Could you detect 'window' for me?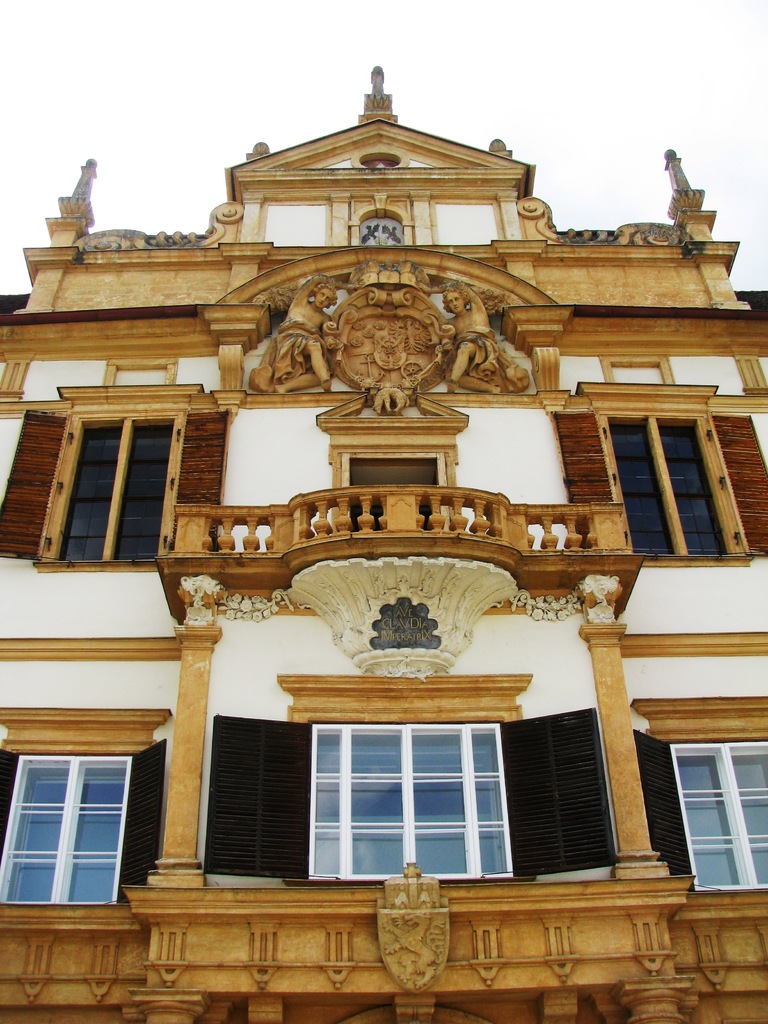
Detection result: (x1=0, y1=737, x2=168, y2=906).
